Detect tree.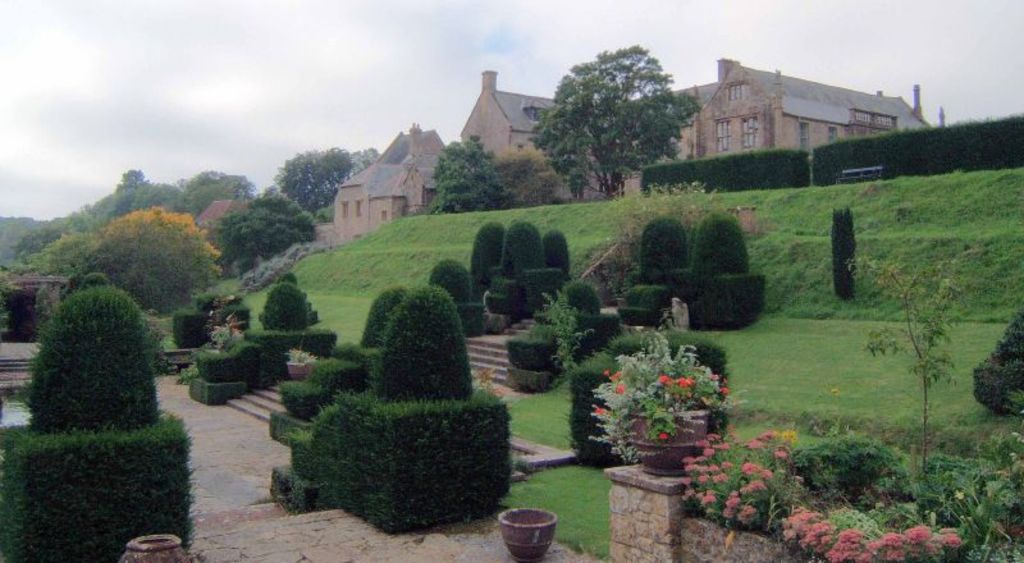
Detected at pyautogui.locateOnScreen(253, 280, 314, 338).
